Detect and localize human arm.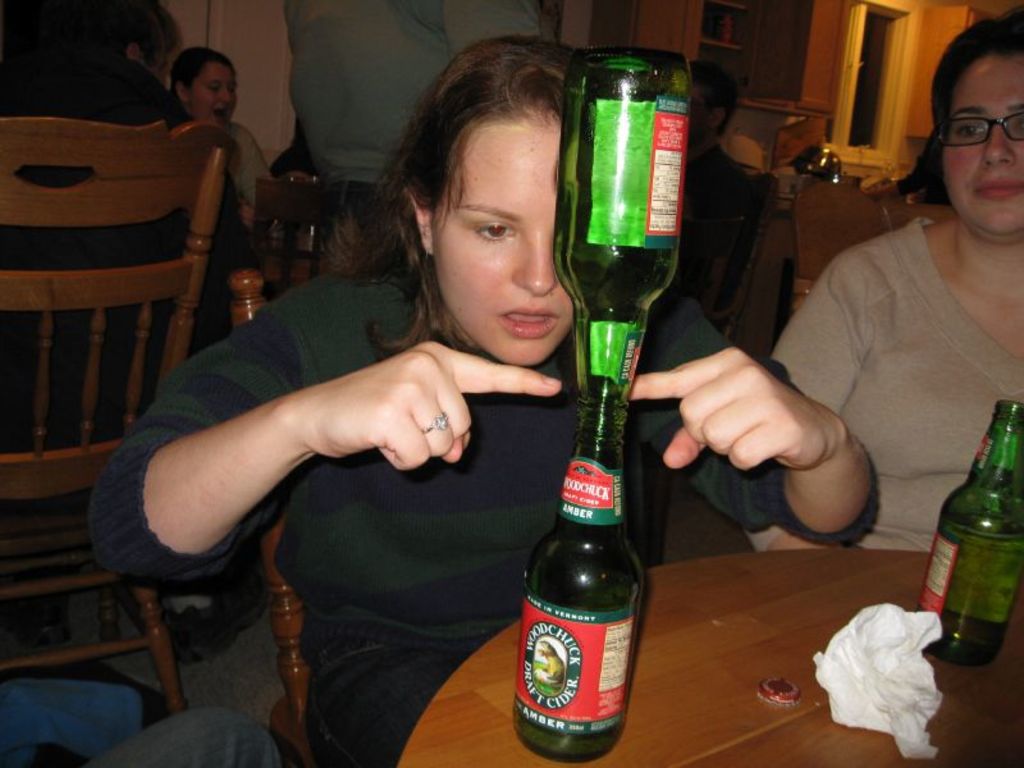
Localized at bbox=(444, 0, 540, 50).
